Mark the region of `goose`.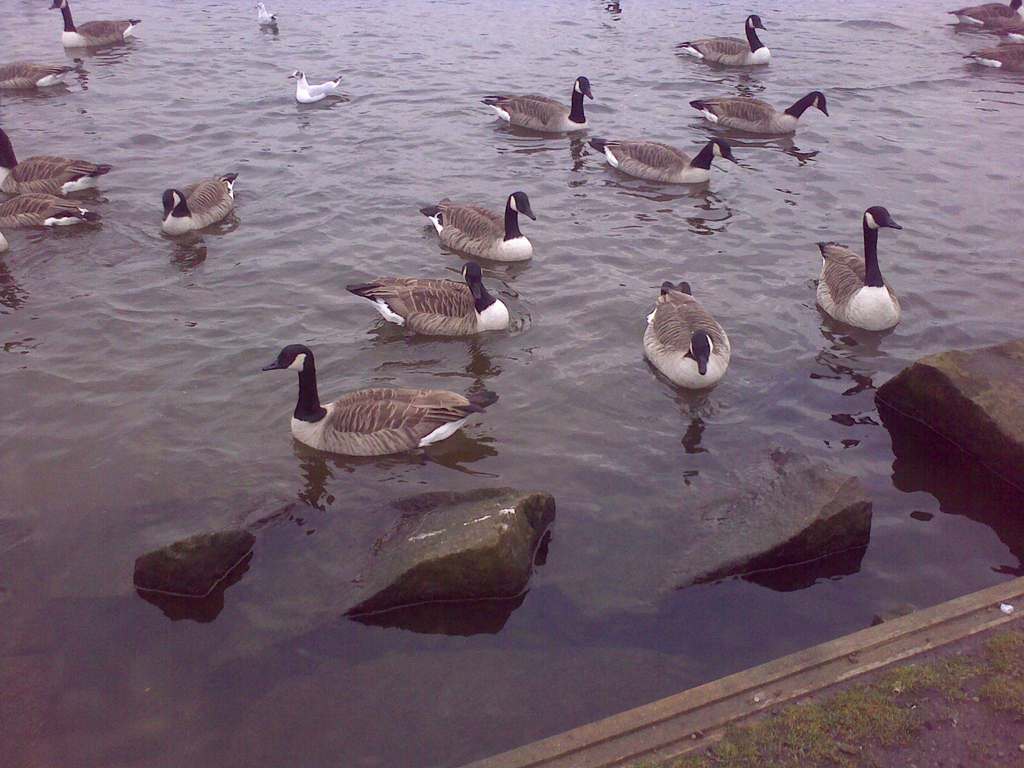
Region: bbox=(288, 67, 342, 100).
